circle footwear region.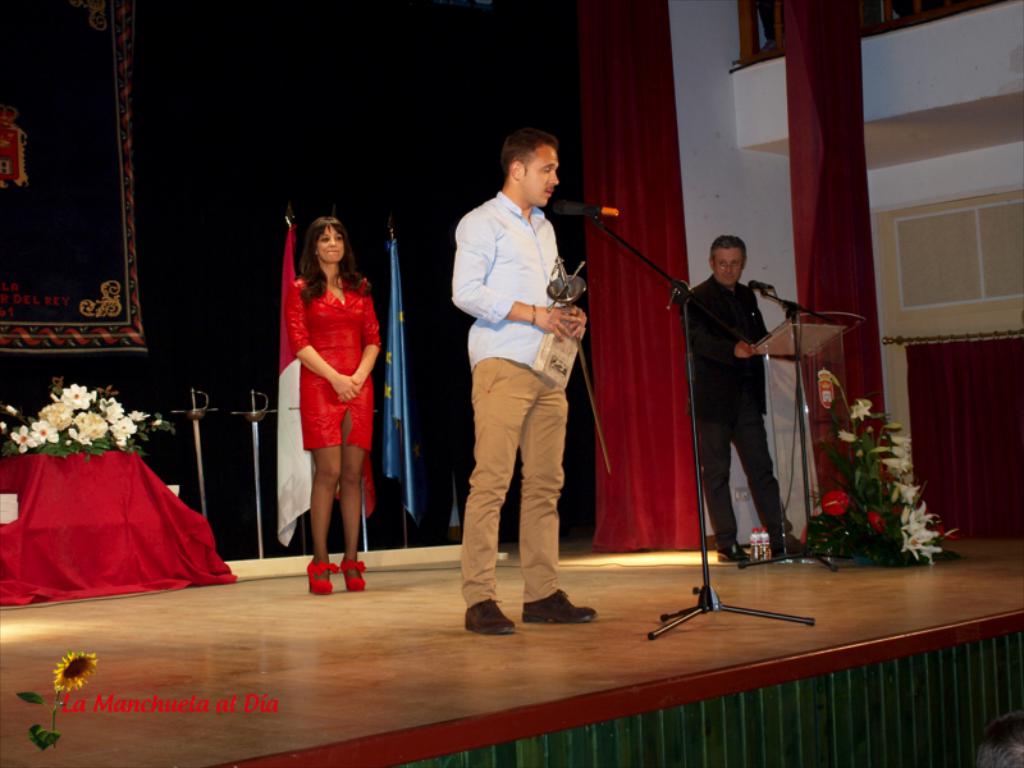
Region: region(340, 561, 369, 595).
